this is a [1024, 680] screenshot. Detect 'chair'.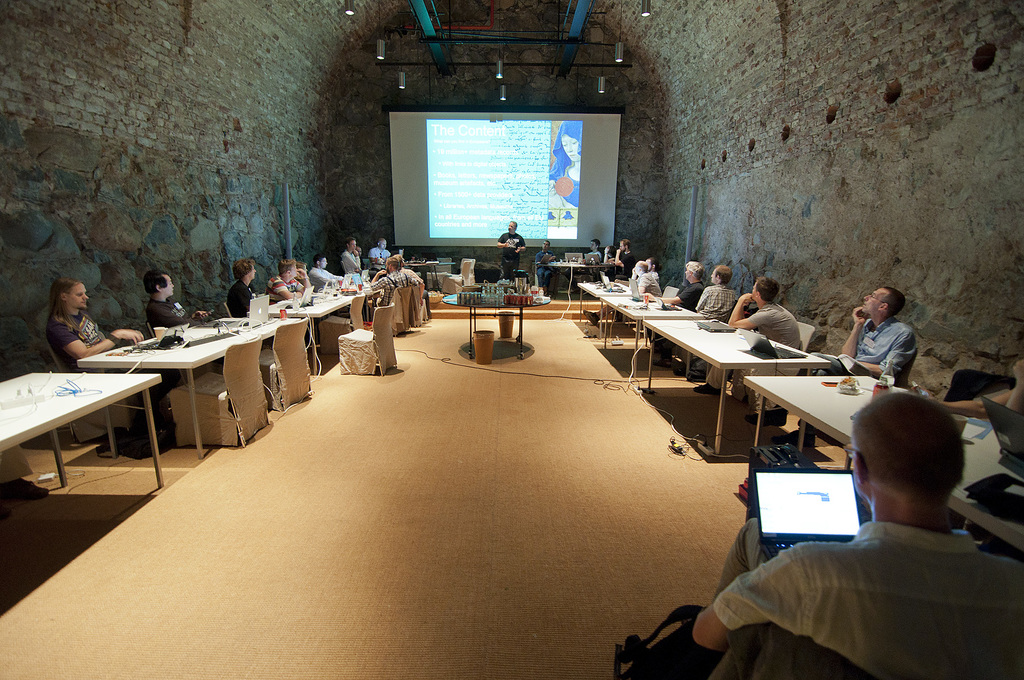
box=[412, 284, 426, 328].
